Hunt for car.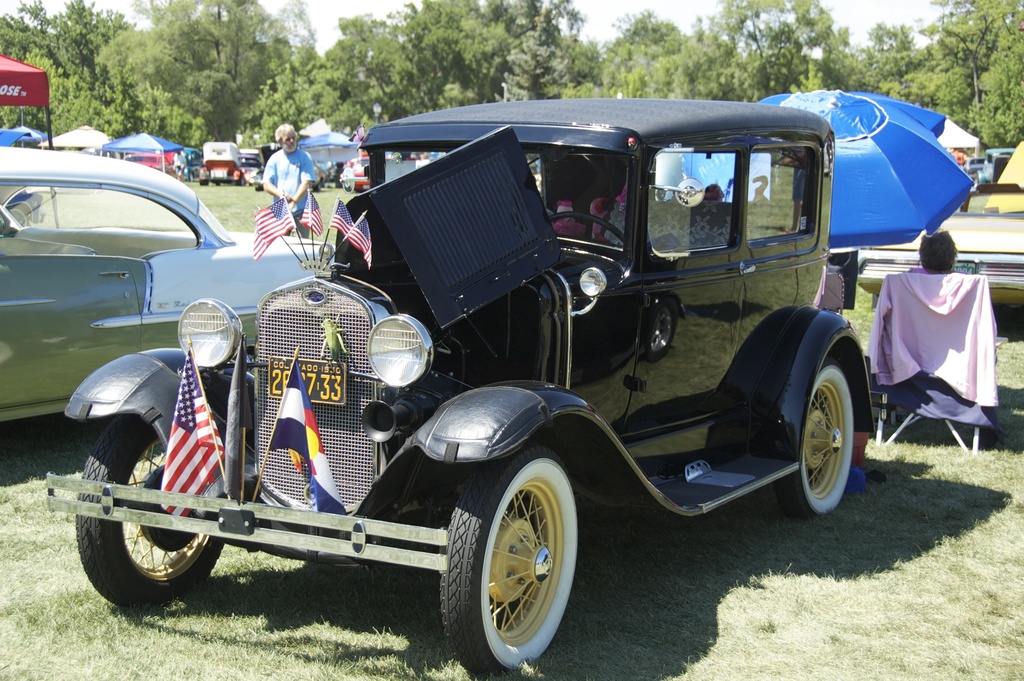
Hunted down at BBox(0, 146, 336, 422).
